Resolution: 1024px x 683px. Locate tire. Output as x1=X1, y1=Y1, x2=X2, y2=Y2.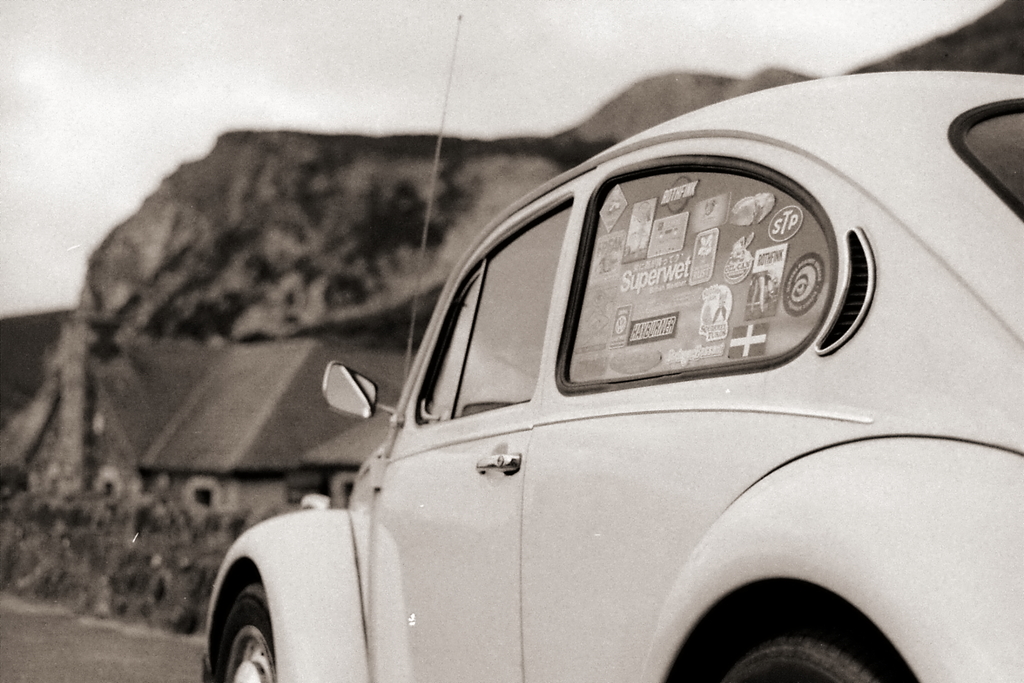
x1=204, y1=576, x2=277, y2=682.
